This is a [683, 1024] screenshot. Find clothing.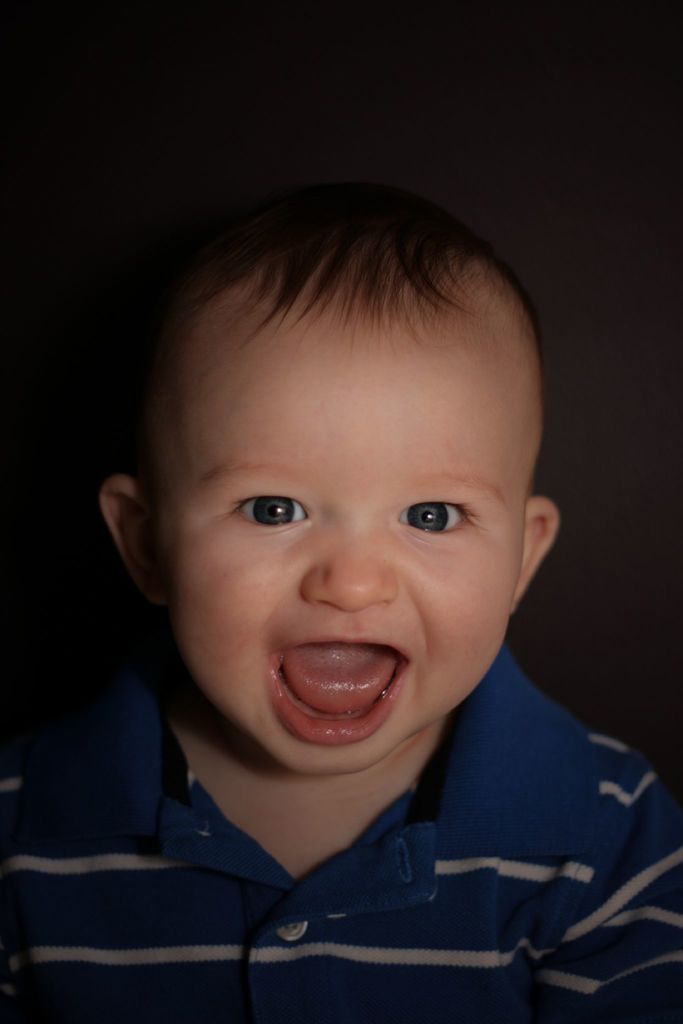
Bounding box: box(0, 642, 682, 1023).
